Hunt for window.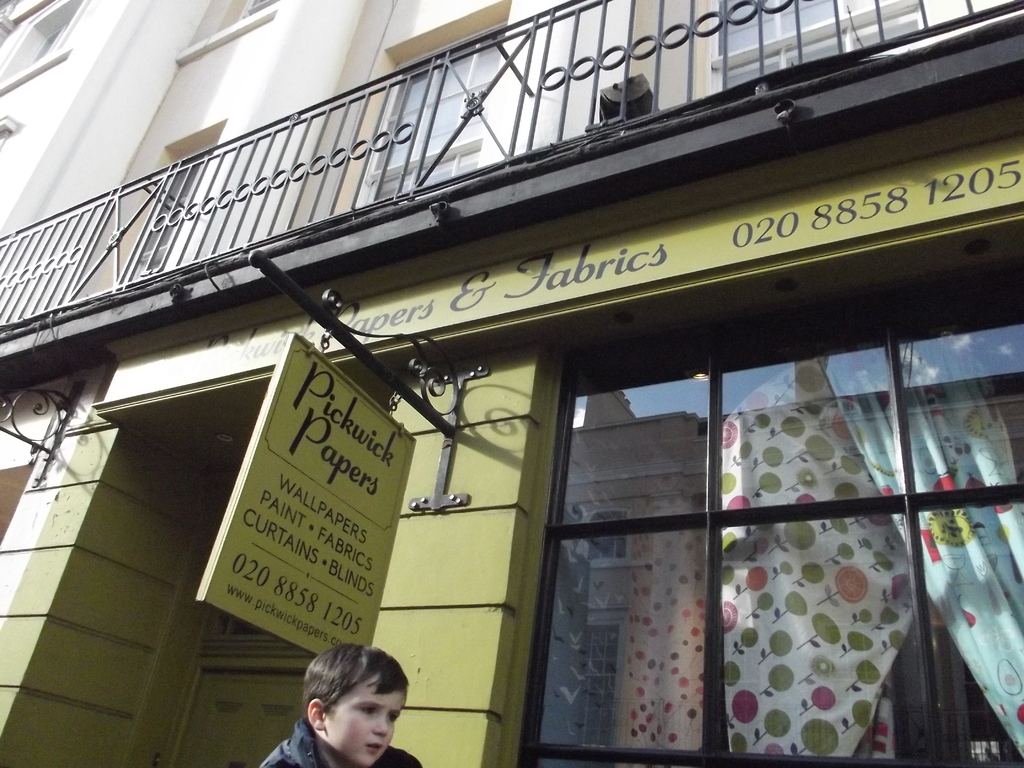
Hunted down at 0, 0, 90, 88.
